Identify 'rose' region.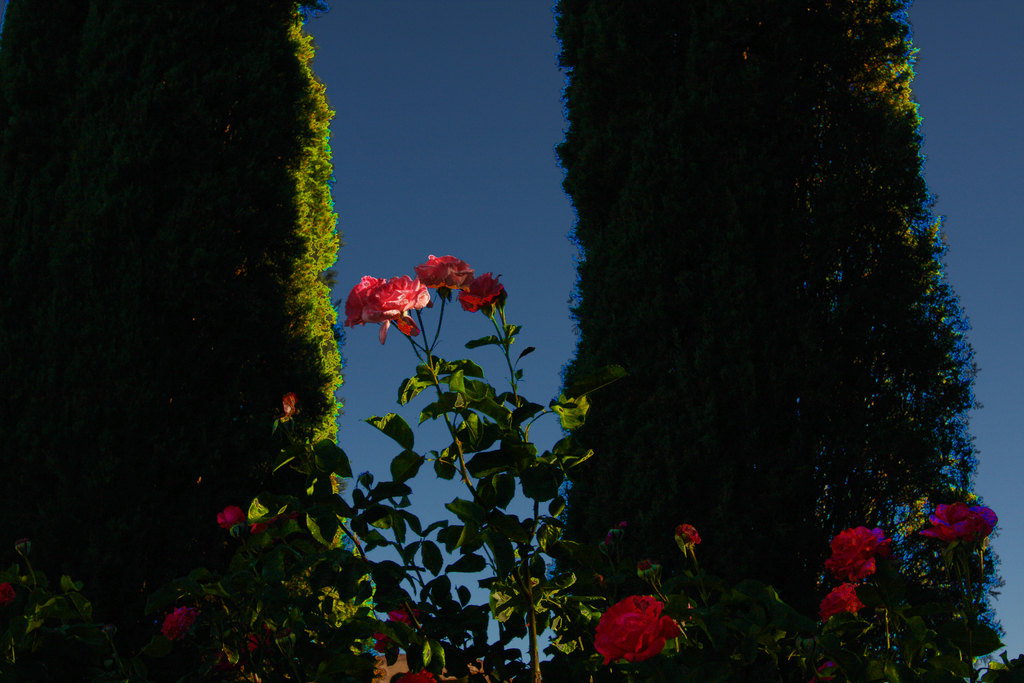
Region: 360 276 428 348.
